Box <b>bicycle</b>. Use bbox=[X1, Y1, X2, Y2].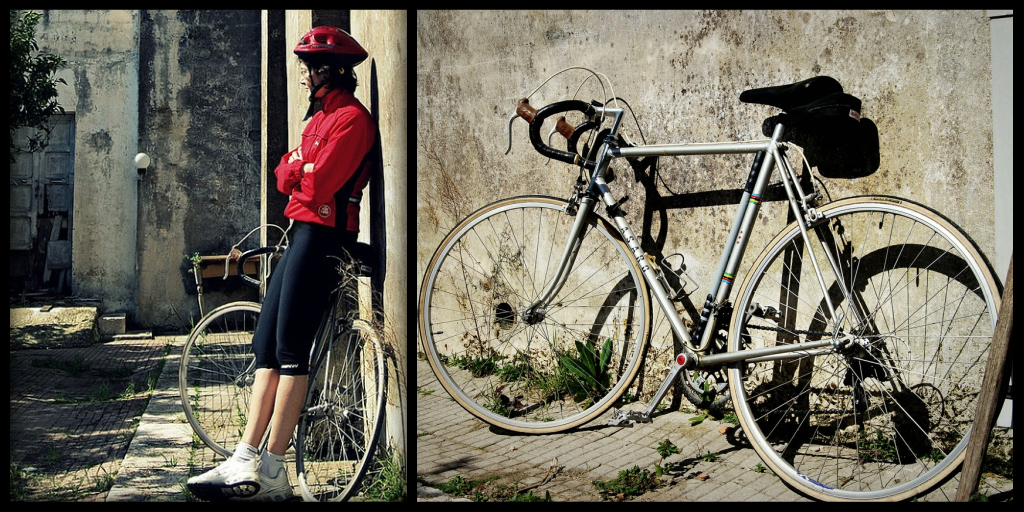
bbox=[177, 191, 377, 487].
